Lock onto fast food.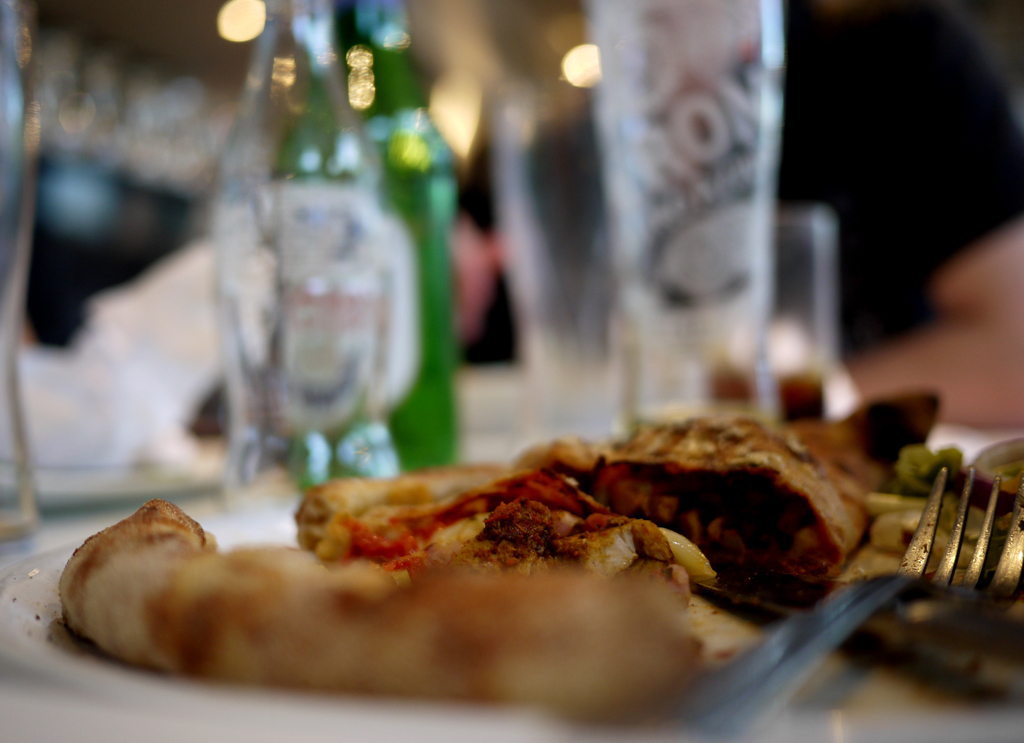
Locked: x1=47, y1=374, x2=940, y2=717.
